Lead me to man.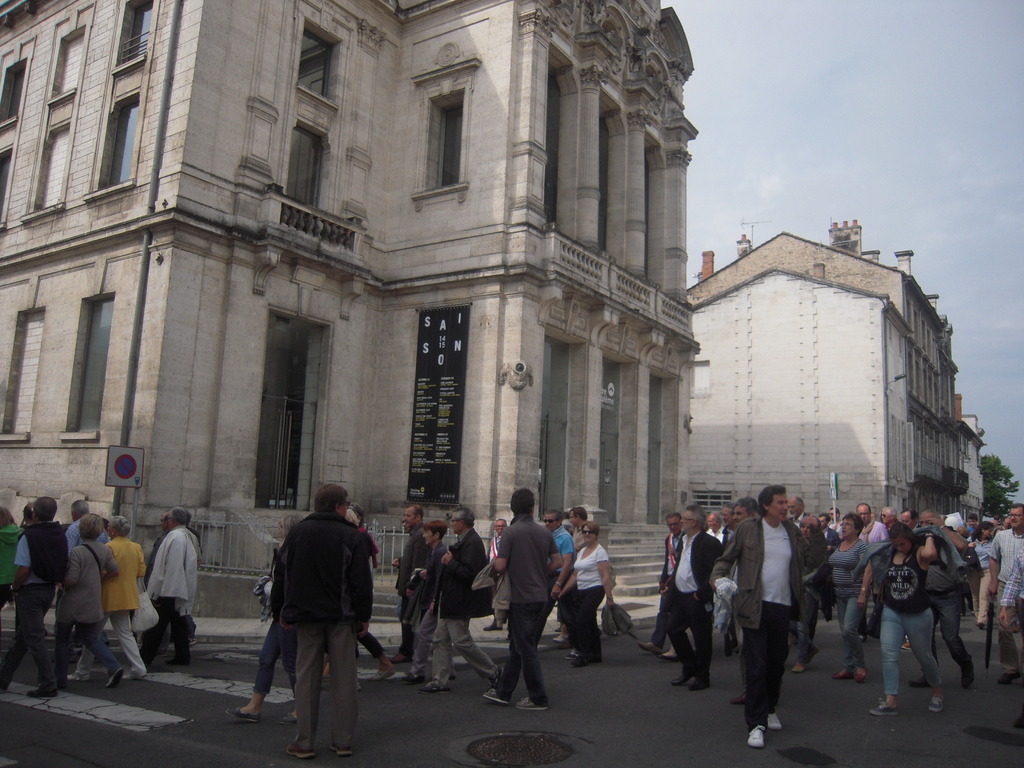
Lead to {"x1": 495, "y1": 495, "x2": 557, "y2": 724}.
